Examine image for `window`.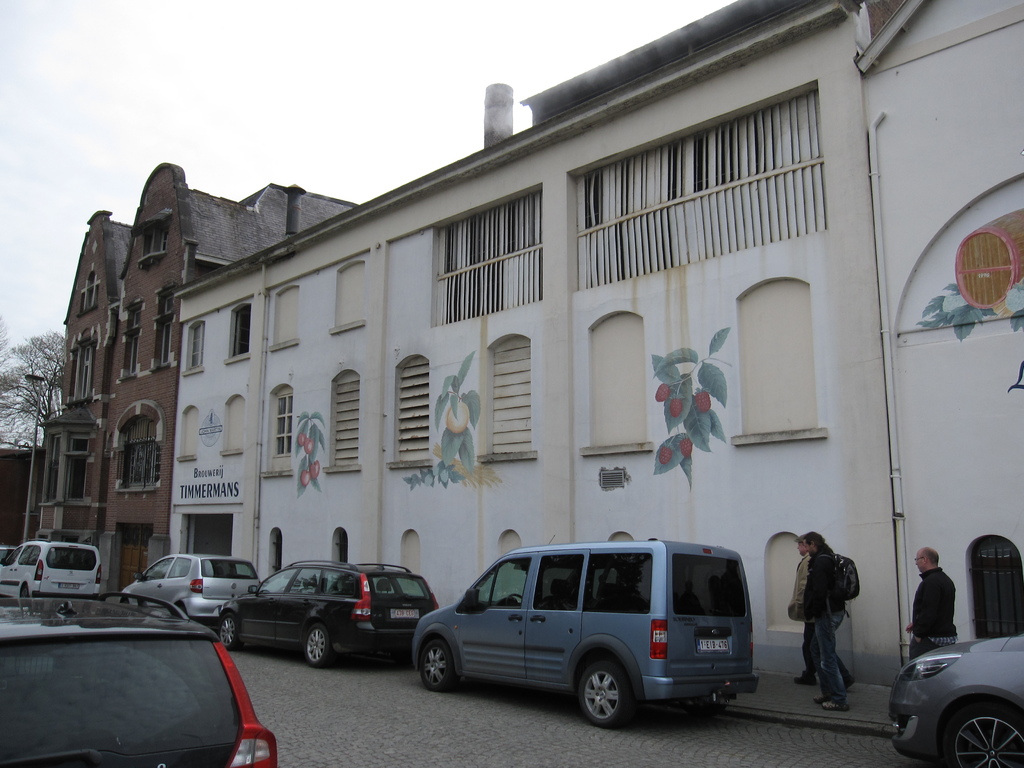
Examination result: x1=493 y1=337 x2=529 y2=456.
